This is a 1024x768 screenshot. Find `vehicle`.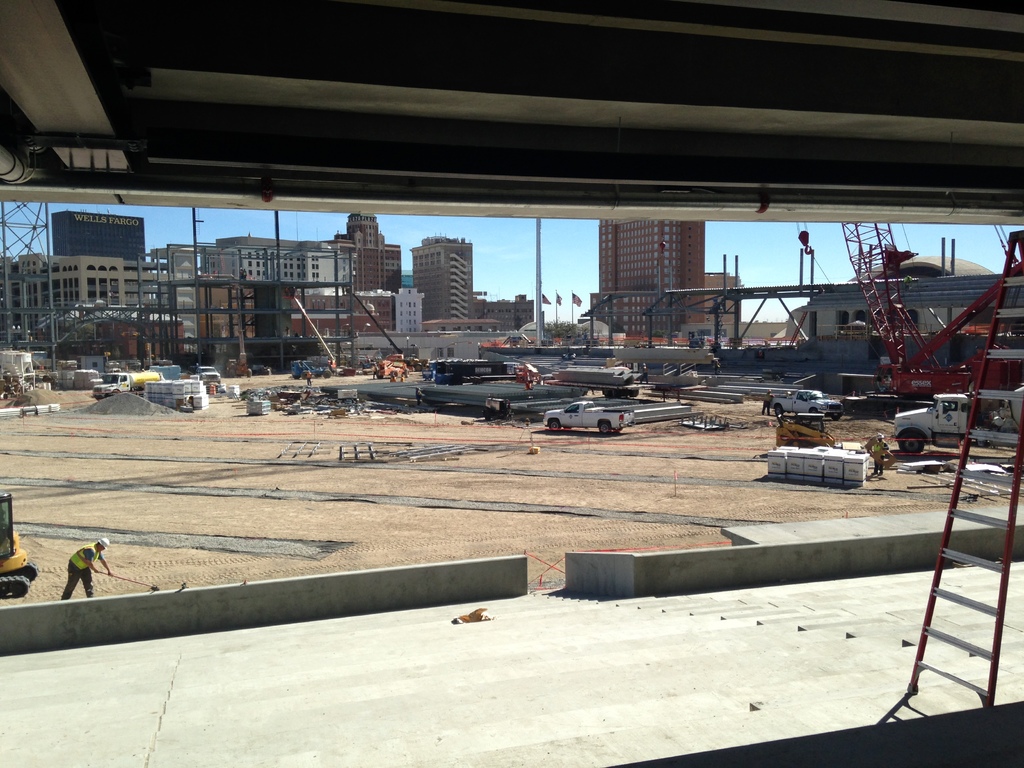
Bounding box: left=423, top=357, right=518, bottom=388.
